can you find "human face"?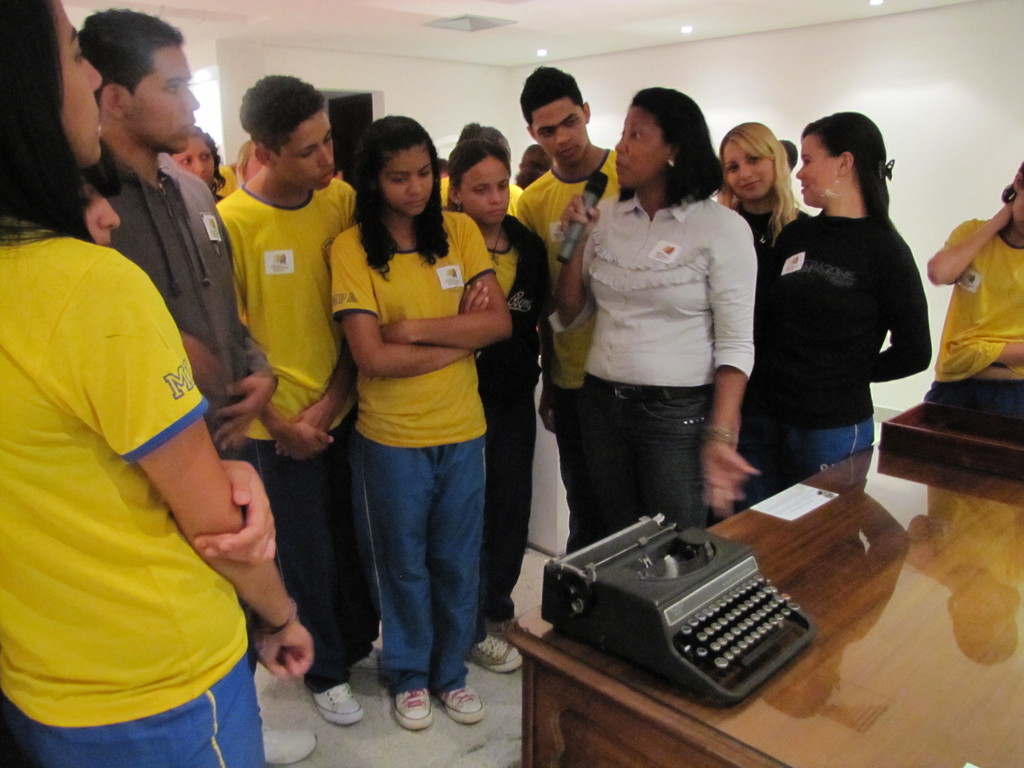
Yes, bounding box: BBox(613, 103, 671, 192).
